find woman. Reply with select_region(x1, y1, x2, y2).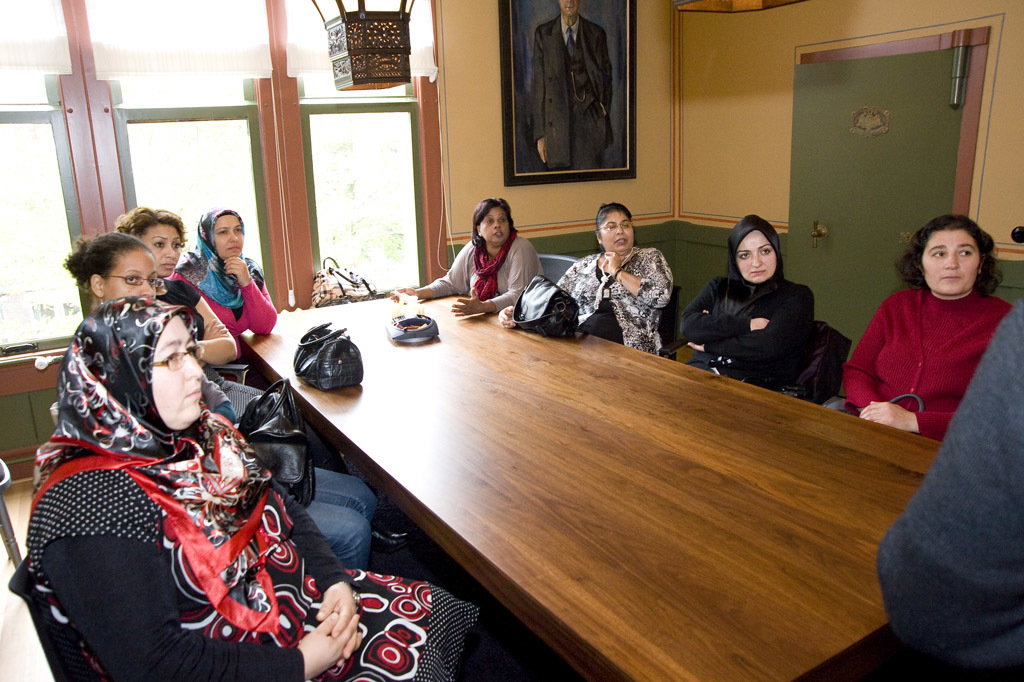
select_region(118, 199, 277, 437).
